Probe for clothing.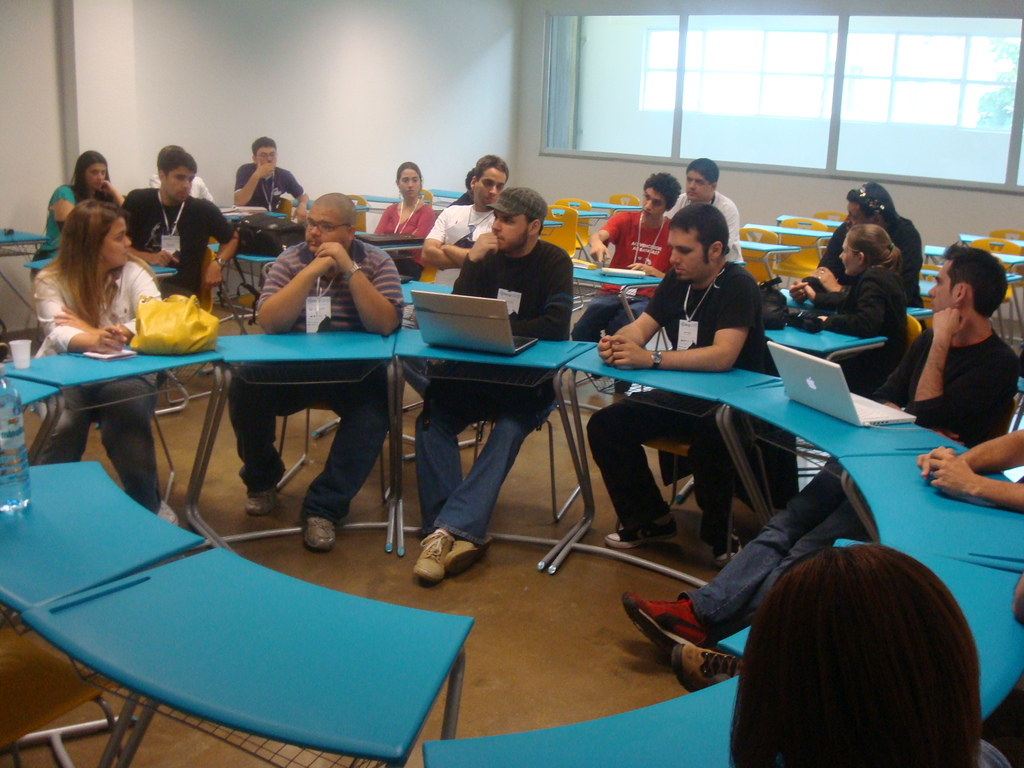
Probe result: rect(812, 252, 903, 392).
